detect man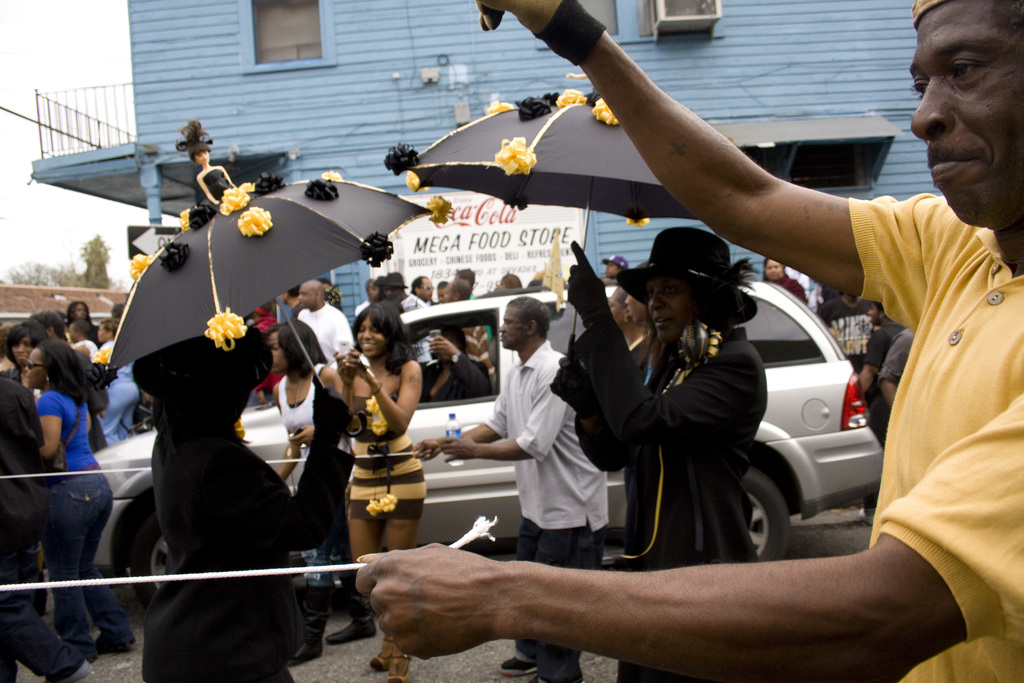
bbox(401, 278, 440, 309)
